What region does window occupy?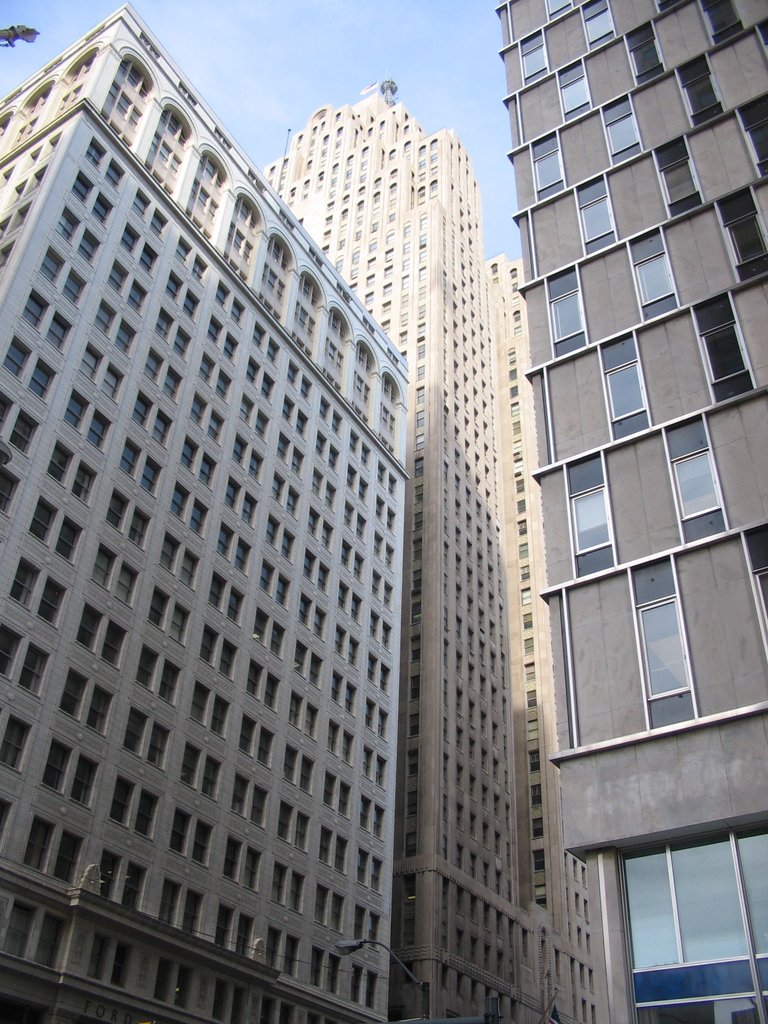
310/941/334/986.
